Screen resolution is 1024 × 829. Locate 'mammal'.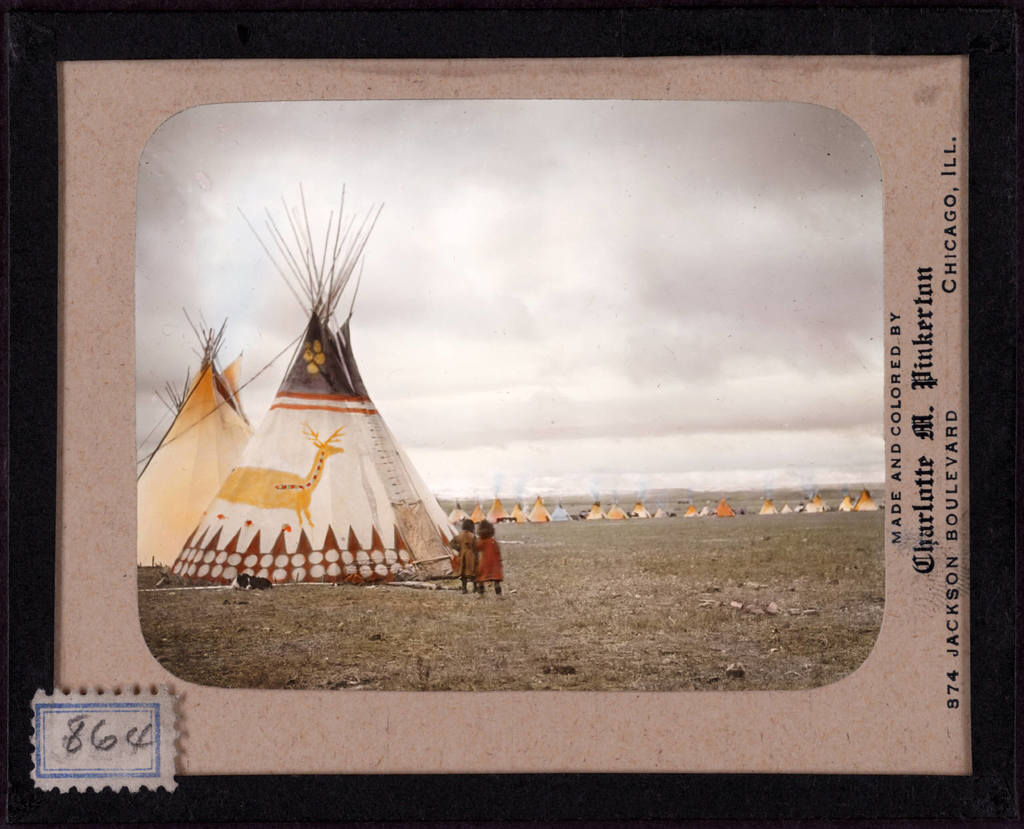
{"left": 215, "top": 416, "right": 347, "bottom": 530}.
